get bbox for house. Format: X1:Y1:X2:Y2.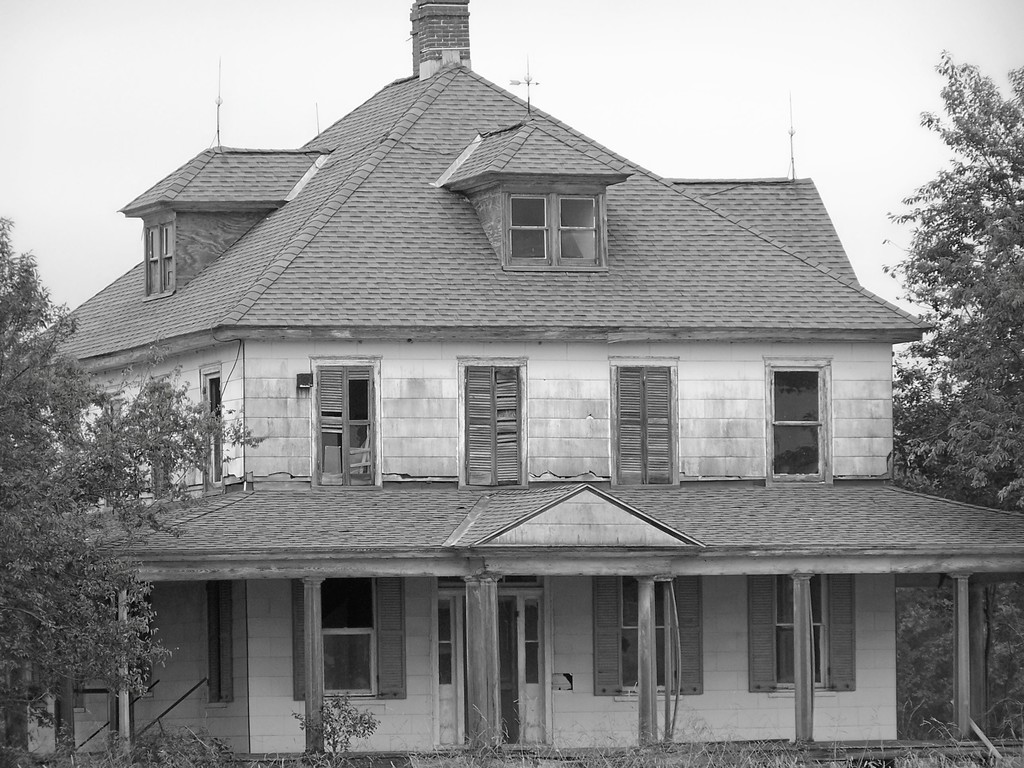
109:2:963:767.
